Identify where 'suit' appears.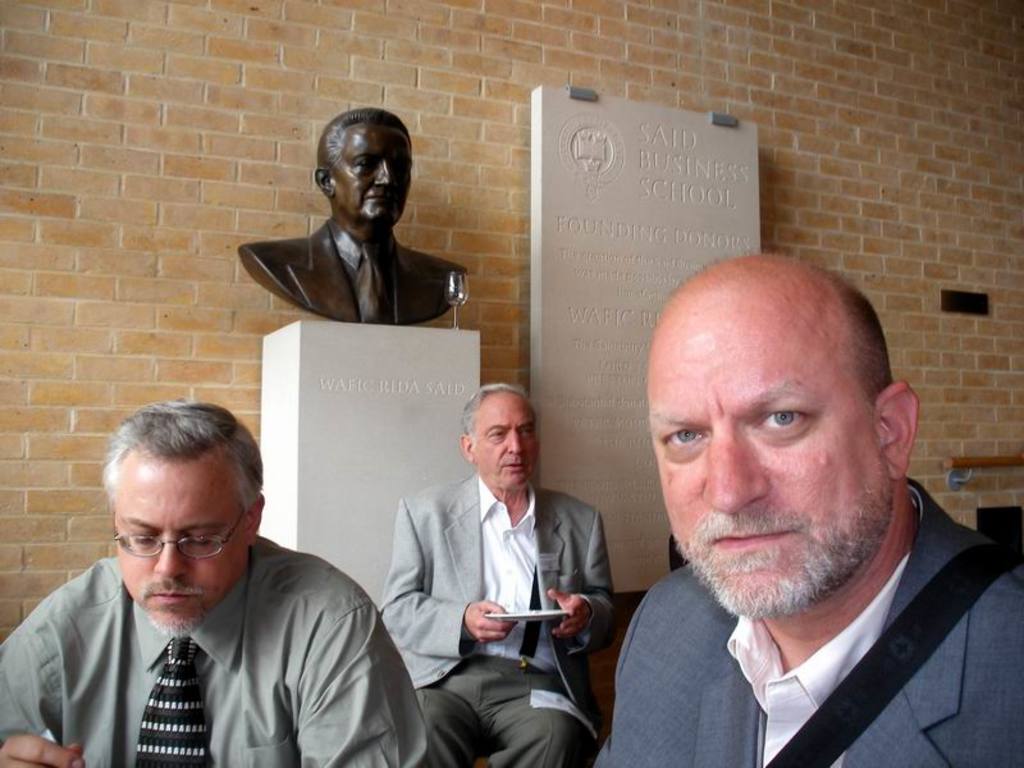
Appears at left=372, top=479, right=621, bottom=731.
